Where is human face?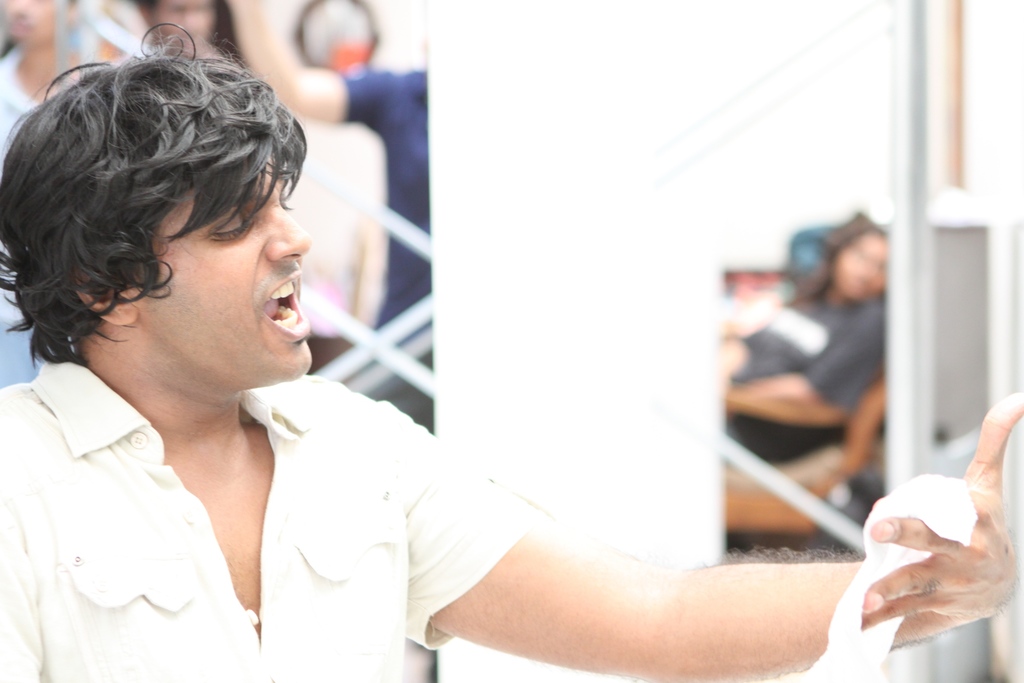
<bbox>2, 0, 63, 50</bbox>.
